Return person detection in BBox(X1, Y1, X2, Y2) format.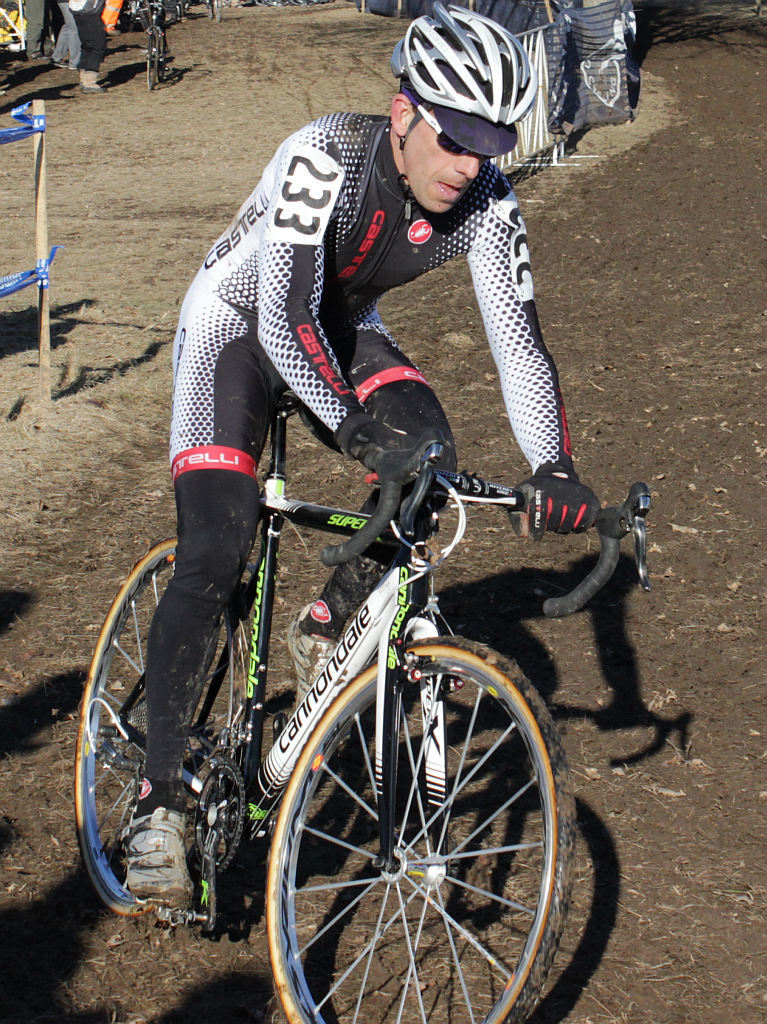
BBox(49, 0, 87, 71).
